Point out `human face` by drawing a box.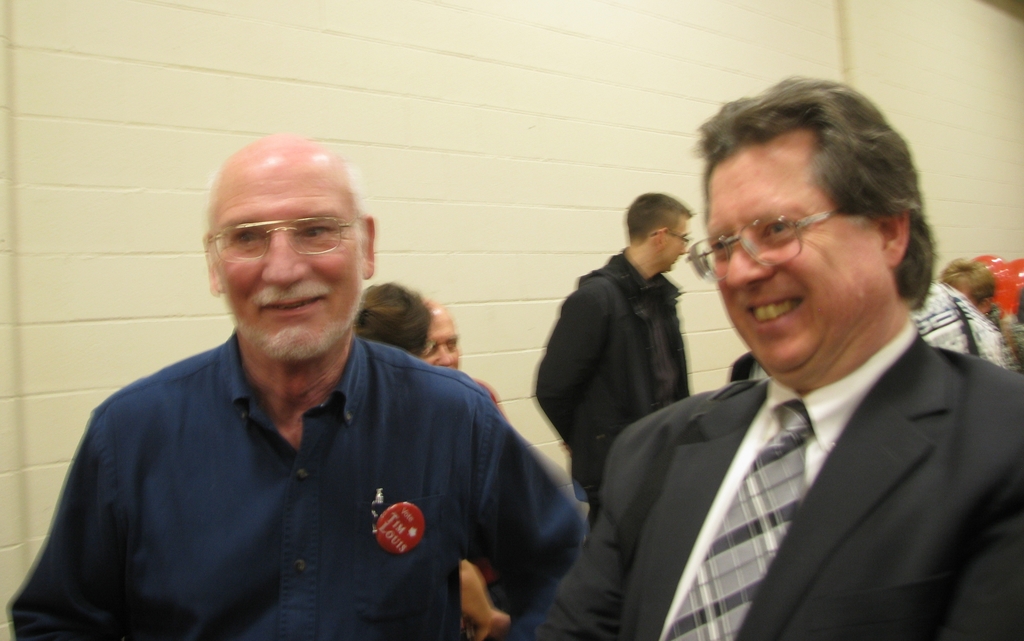
x1=419, y1=315, x2=460, y2=370.
